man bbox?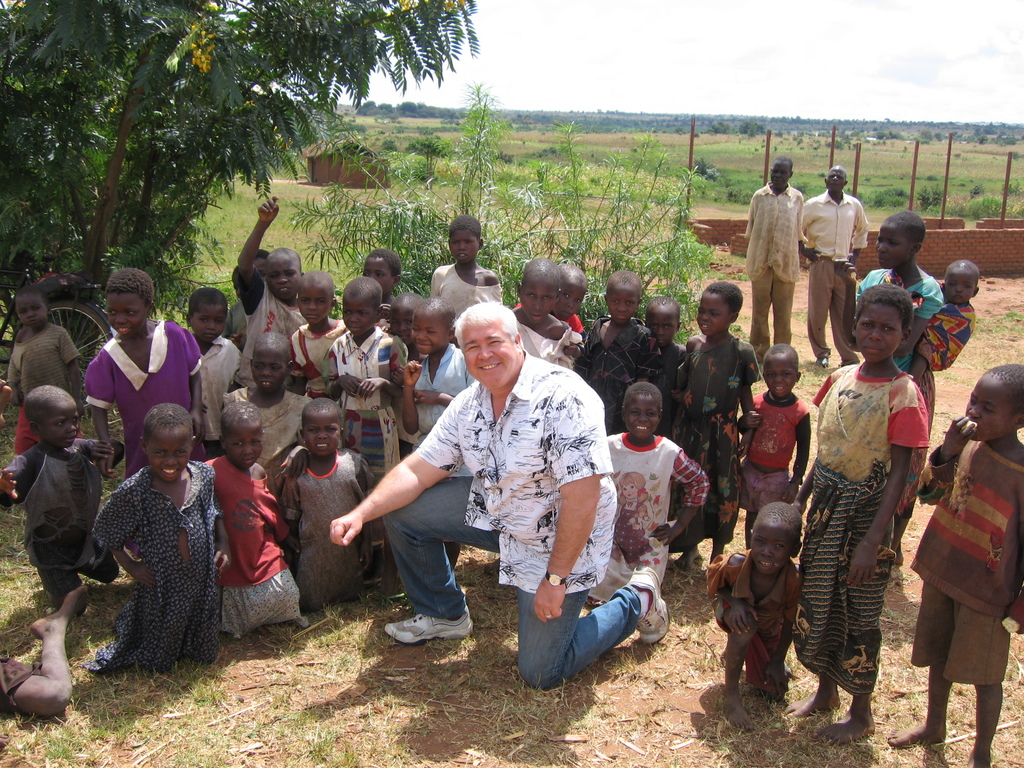
800/163/867/366
